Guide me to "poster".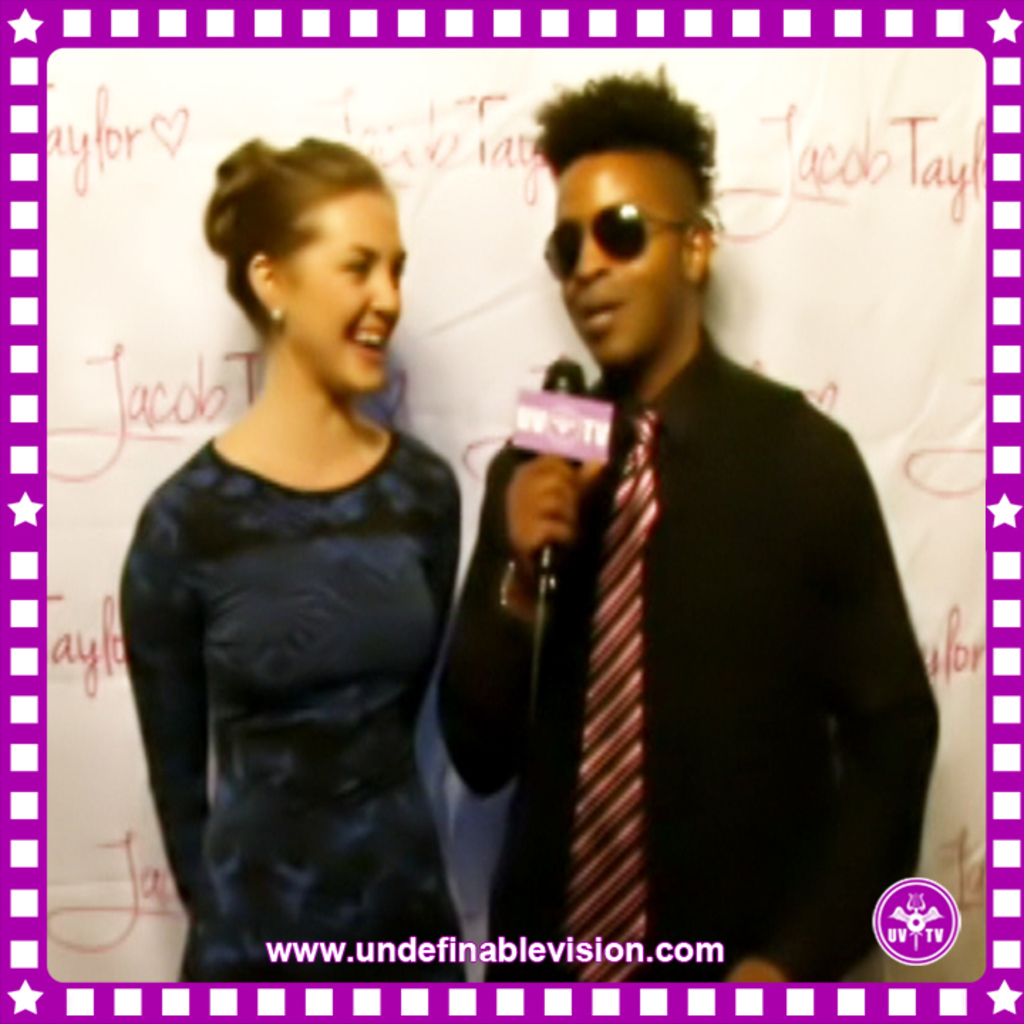
Guidance: [x1=0, y1=0, x2=1023, y2=1023].
